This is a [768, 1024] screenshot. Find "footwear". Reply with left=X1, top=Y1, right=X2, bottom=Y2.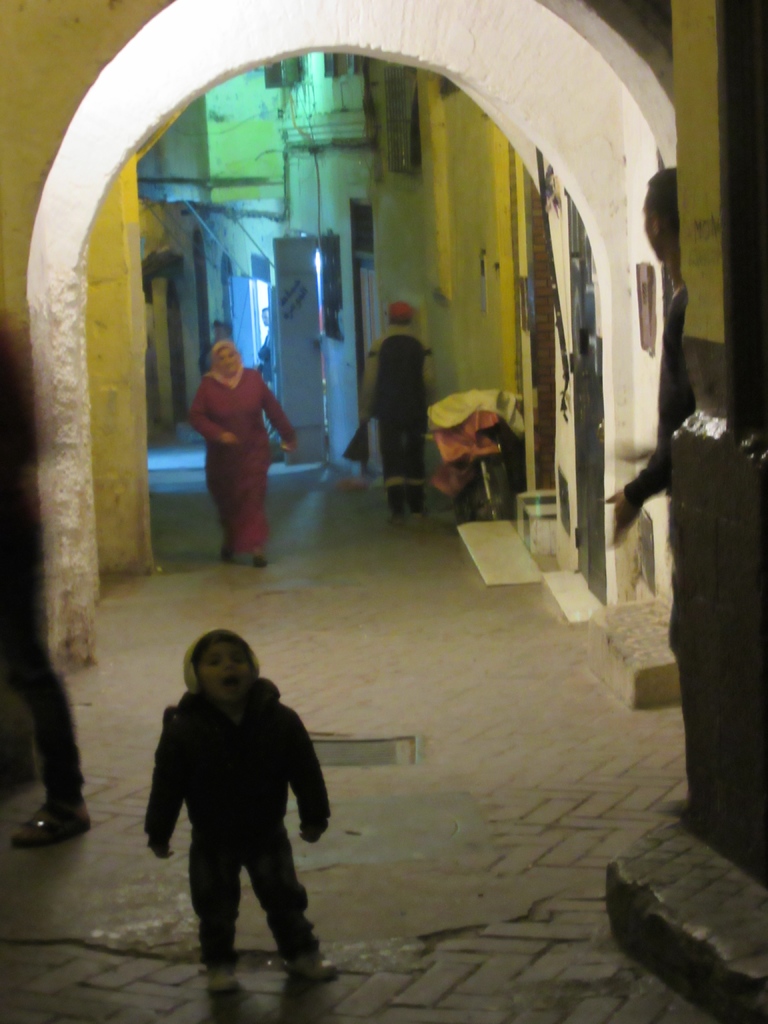
left=284, top=946, right=340, bottom=979.
